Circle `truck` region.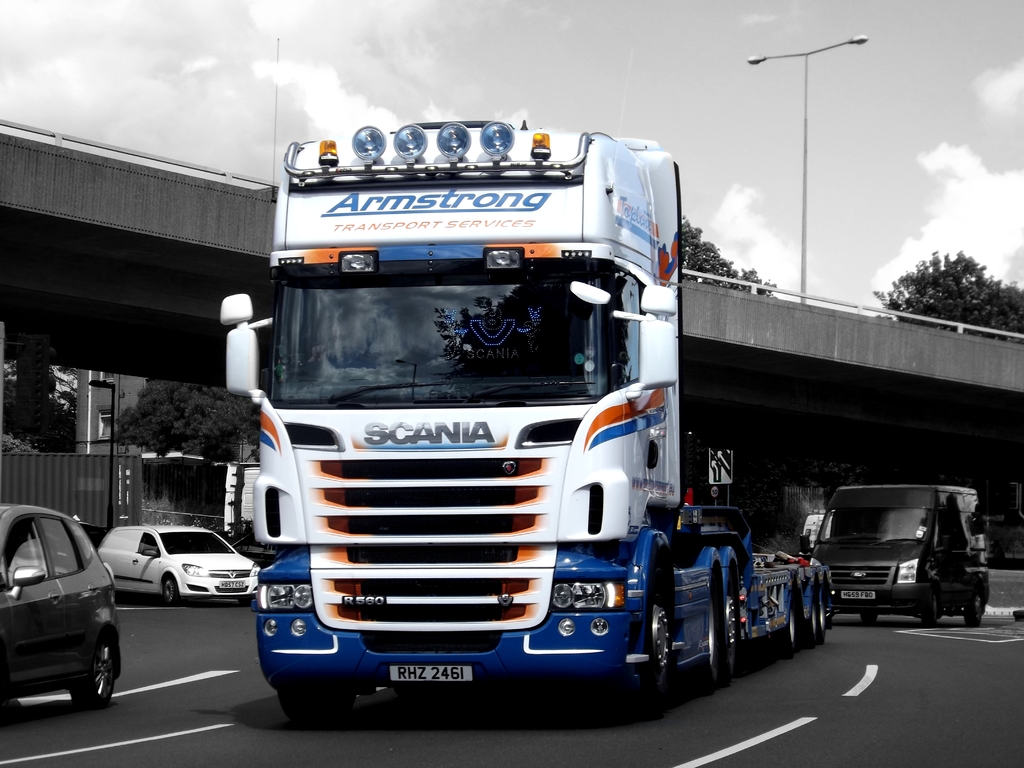
Region: BBox(252, 106, 794, 720).
